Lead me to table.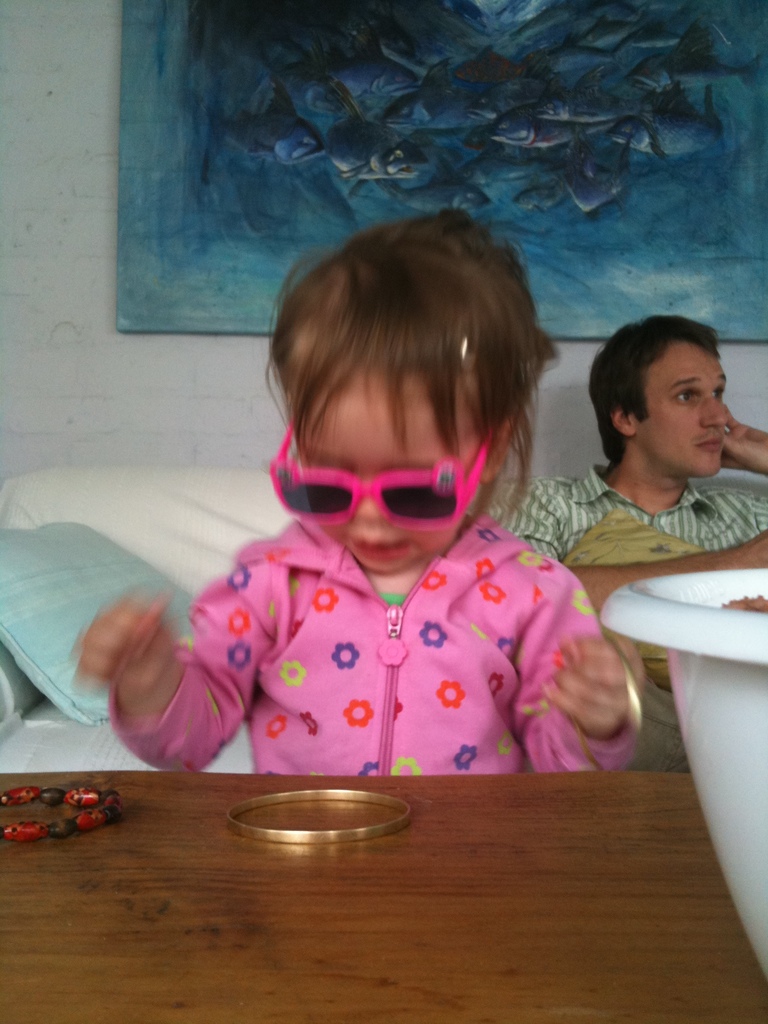
Lead to region(593, 559, 767, 964).
